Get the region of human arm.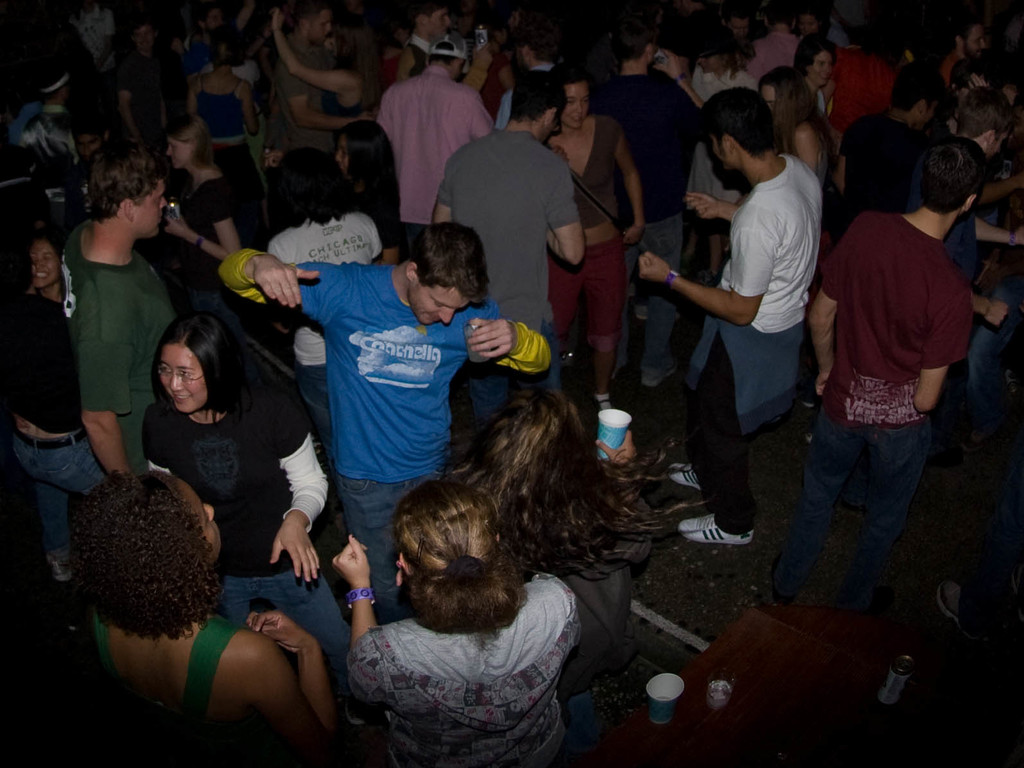
{"x1": 375, "y1": 184, "x2": 400, "y2": 267}.
